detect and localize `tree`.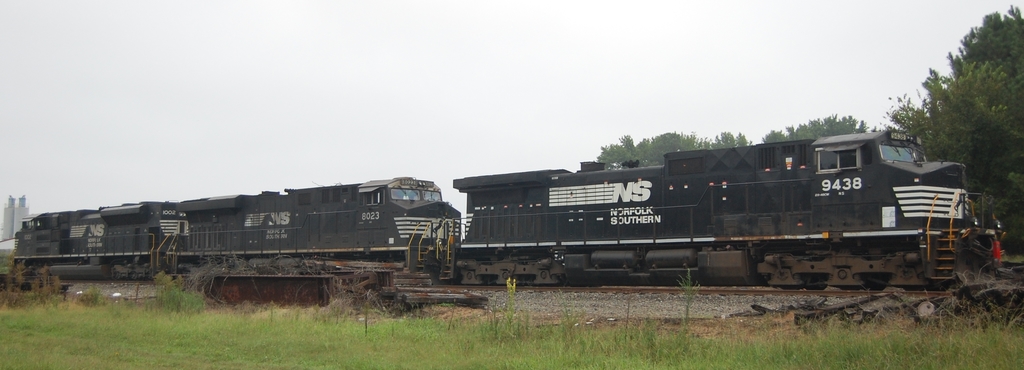
Localized at <region>597, 128, 705, 166</region>.
